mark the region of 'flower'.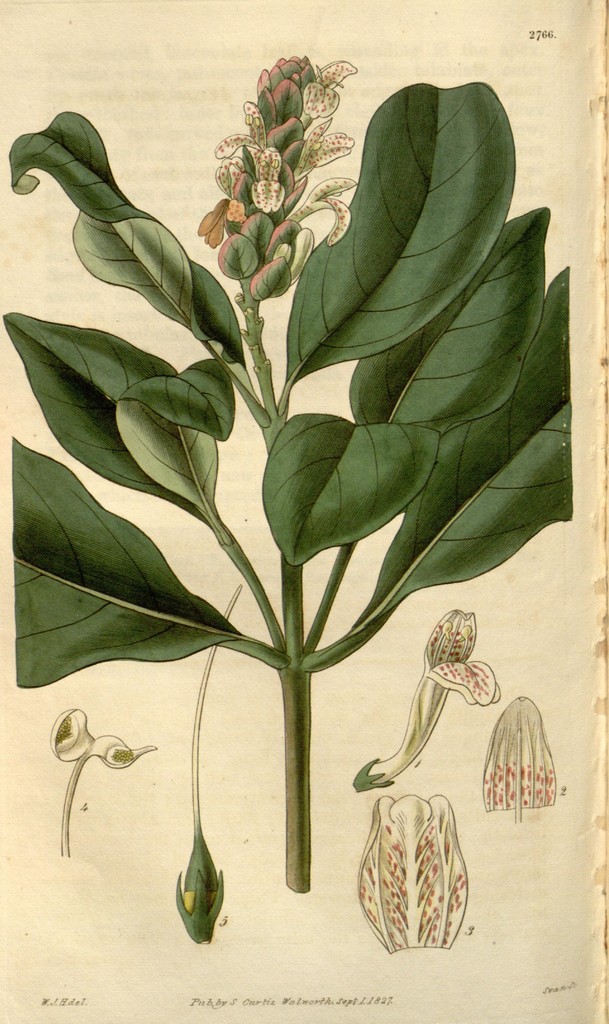
Region: left=482, top=694, right=552, bottom=820.
